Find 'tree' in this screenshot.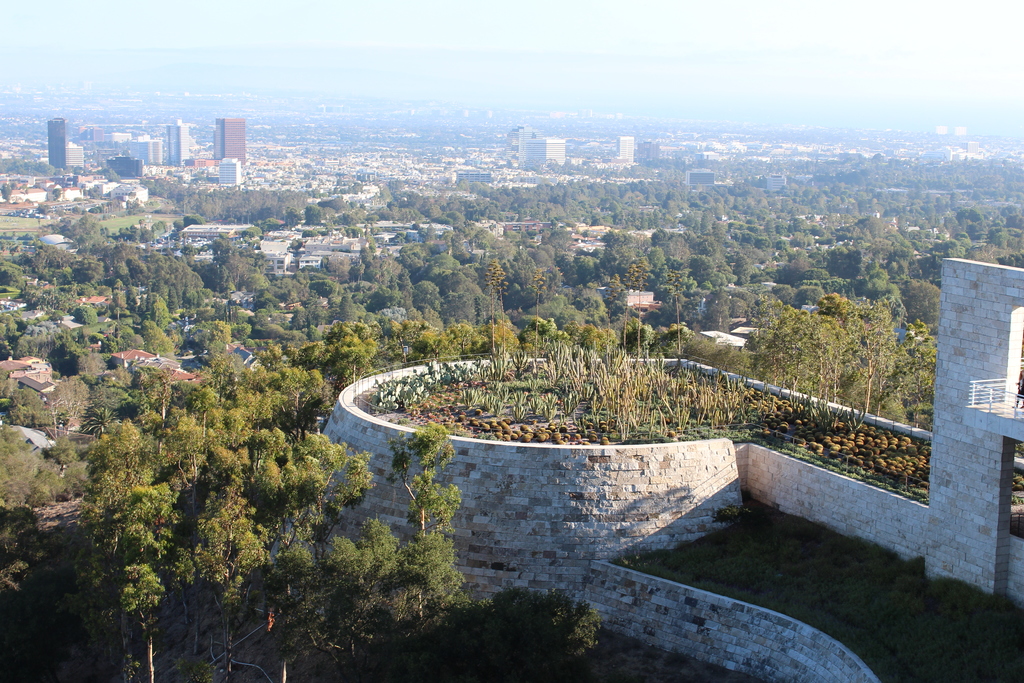
The bounding box for 'tree' is [51,377,116,443].
